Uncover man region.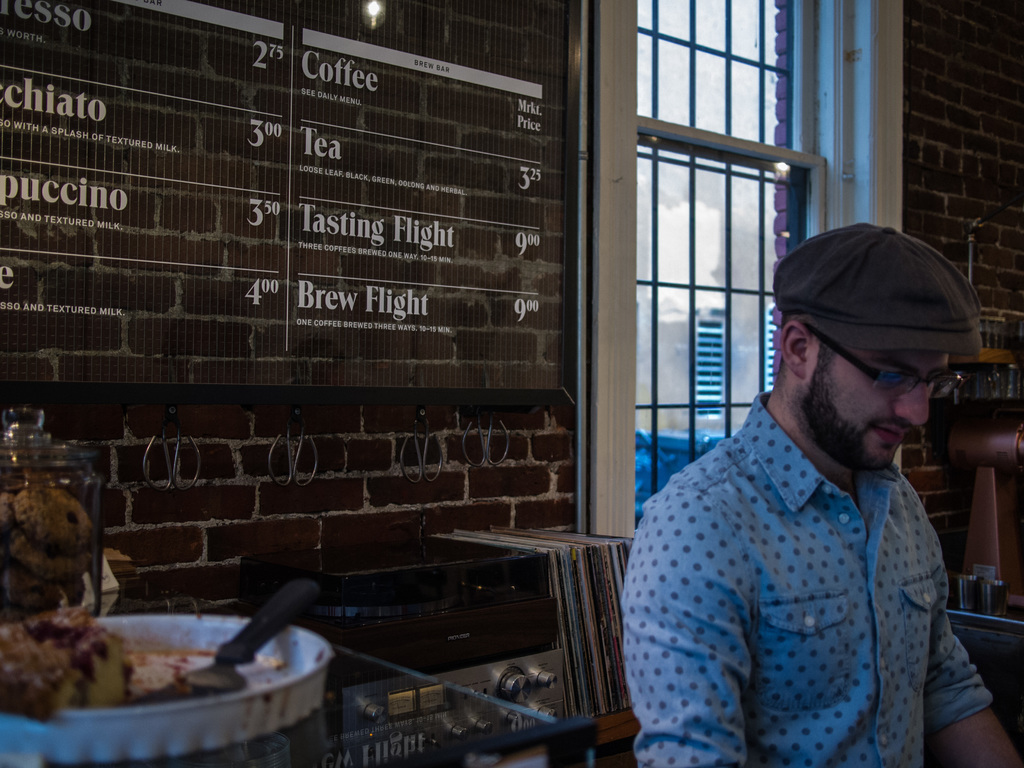
Uncovered: [left=630, top=221, right=1018, bottom=767].
